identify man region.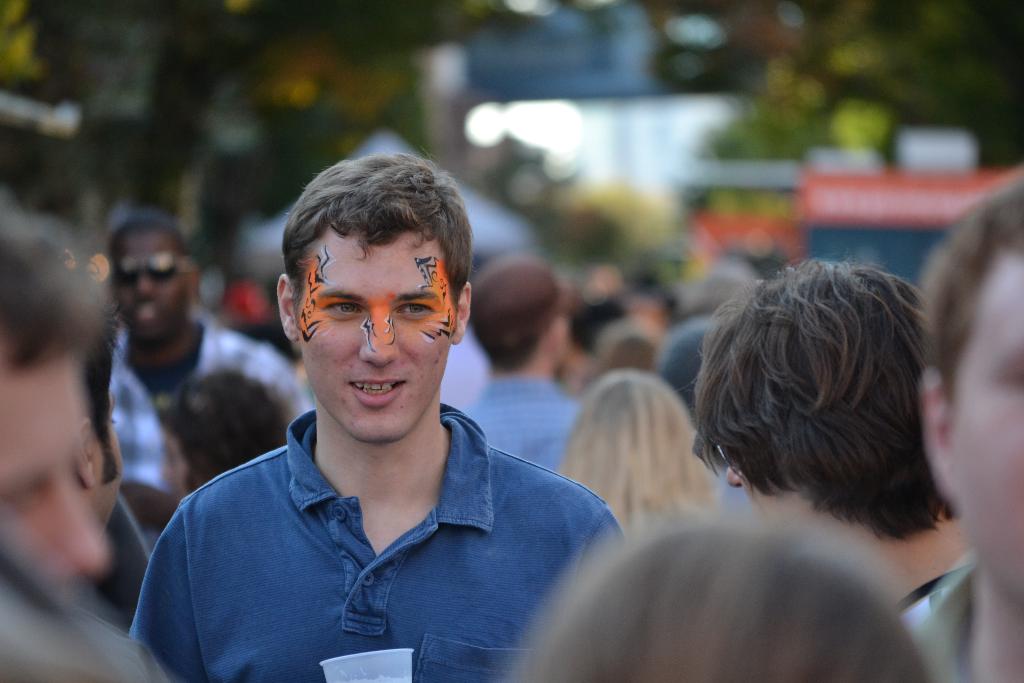
Region: {"x1": 889, "y1": 175, "x2": 1023, "y2": 682}.
